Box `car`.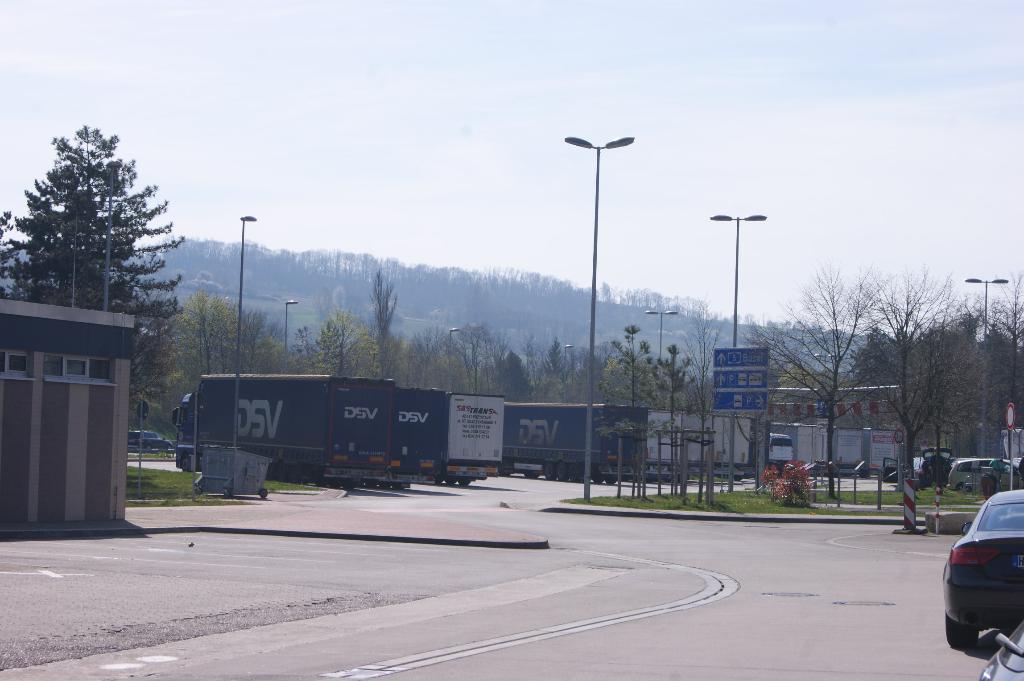
pyautogui.locateOnScreen(943, 490, 1023, 650).
